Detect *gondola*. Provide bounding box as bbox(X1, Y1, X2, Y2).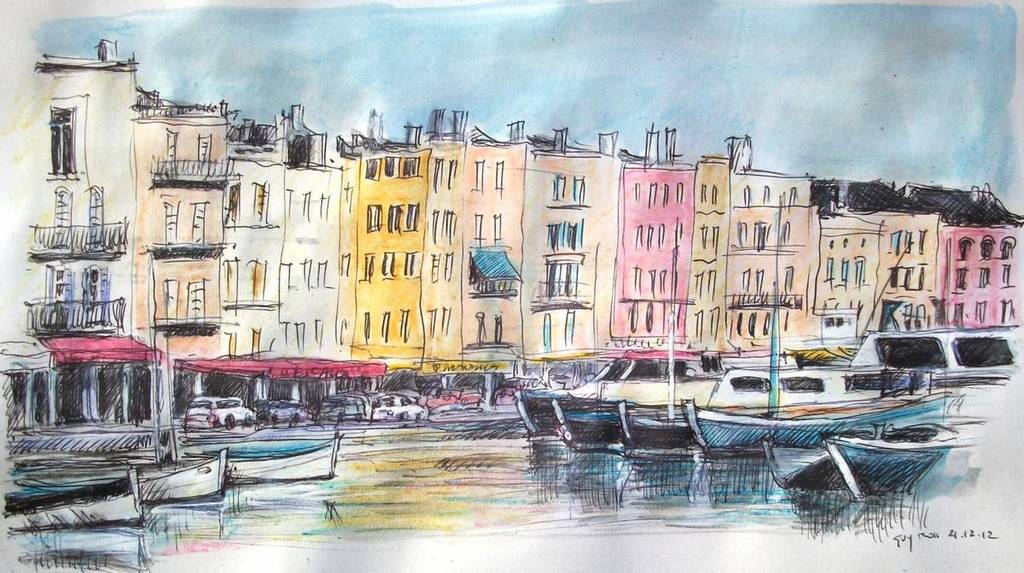
bbox(11, 447, 226, 503).
